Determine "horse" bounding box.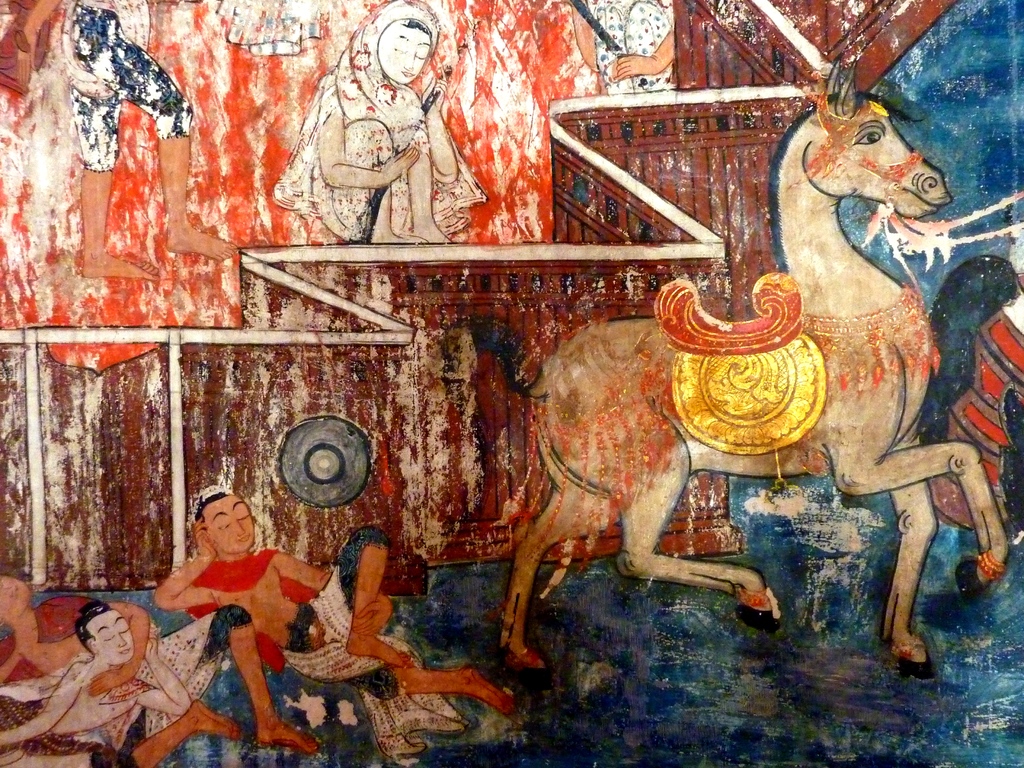
Determined: 440 51 1011 692.
